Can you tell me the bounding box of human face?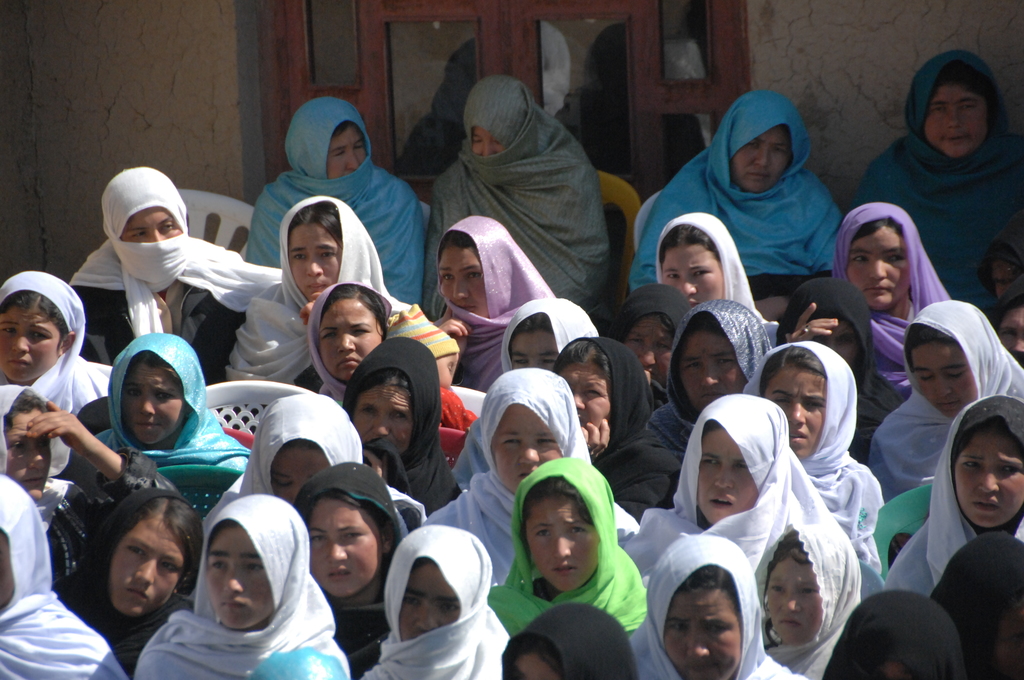
<bbox>509, 330, 559, 371</bbox>.
